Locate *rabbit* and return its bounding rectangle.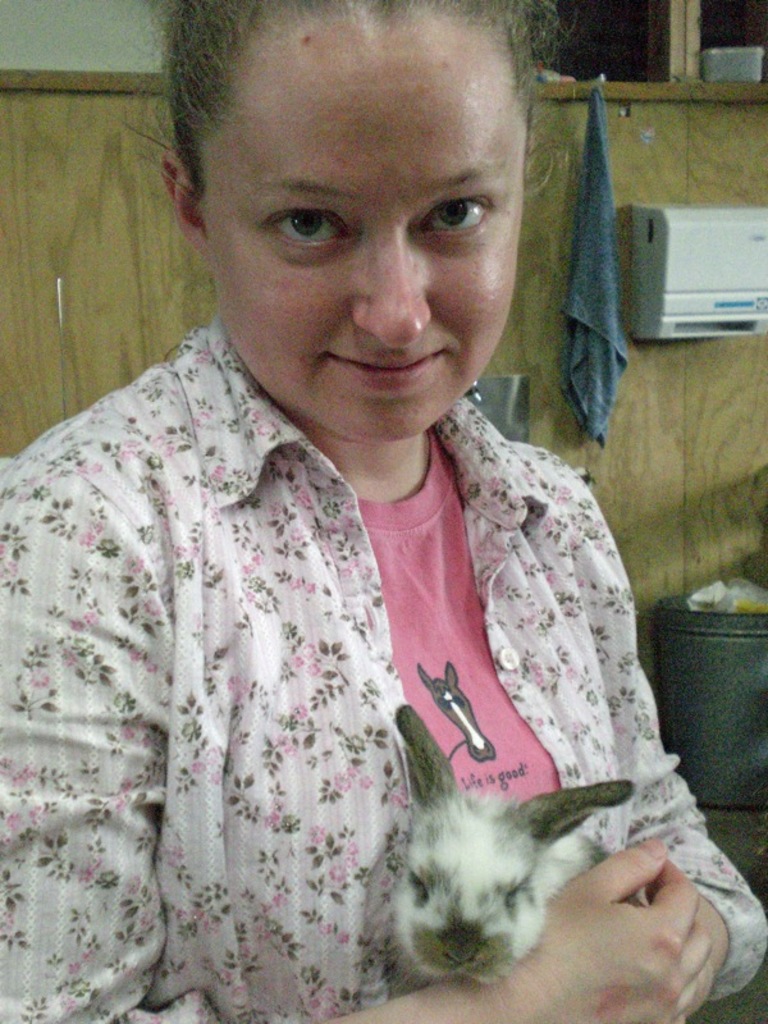
detection(390, 703, 637, 986).
